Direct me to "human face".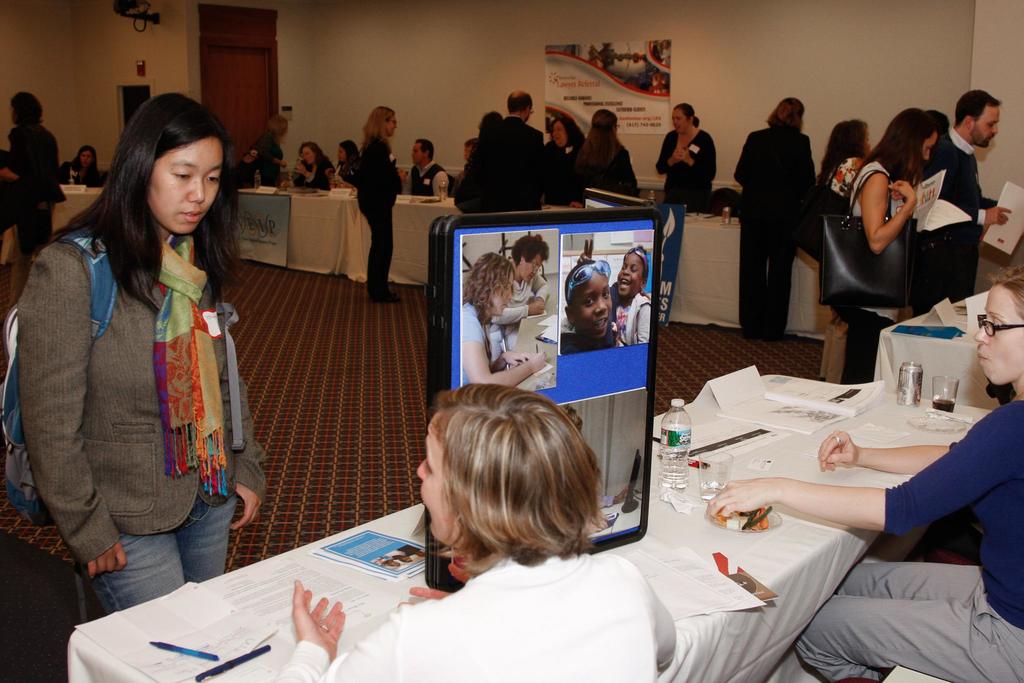
Direction: <bbox>414, 427, 452, 541</bbox>.
